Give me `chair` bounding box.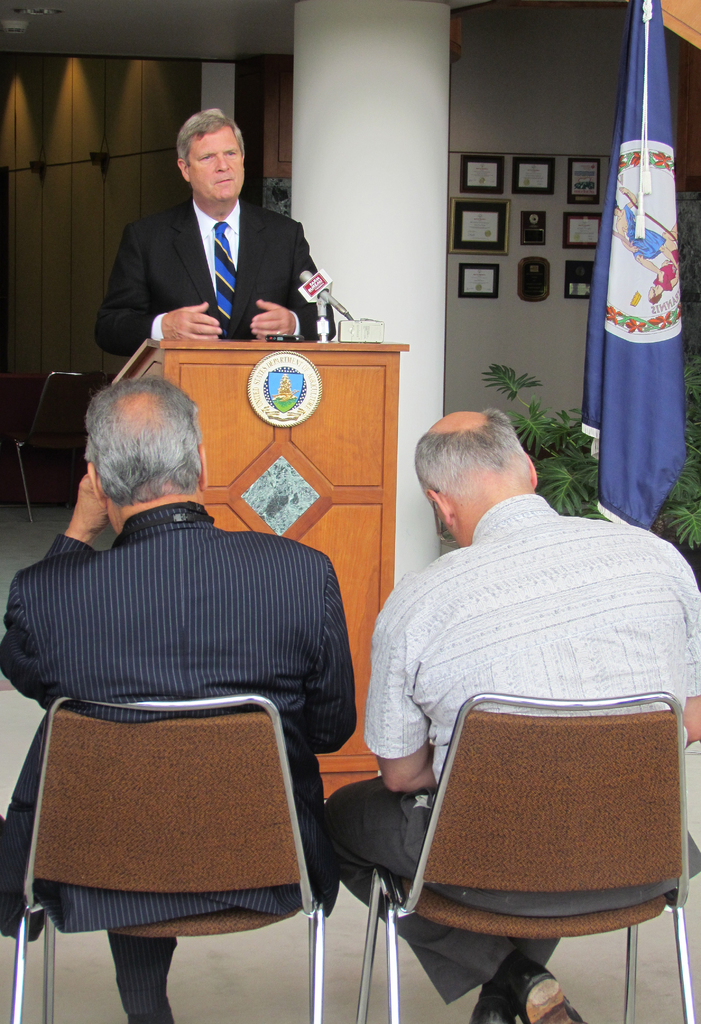
<box>392,692,695,964</box>.
